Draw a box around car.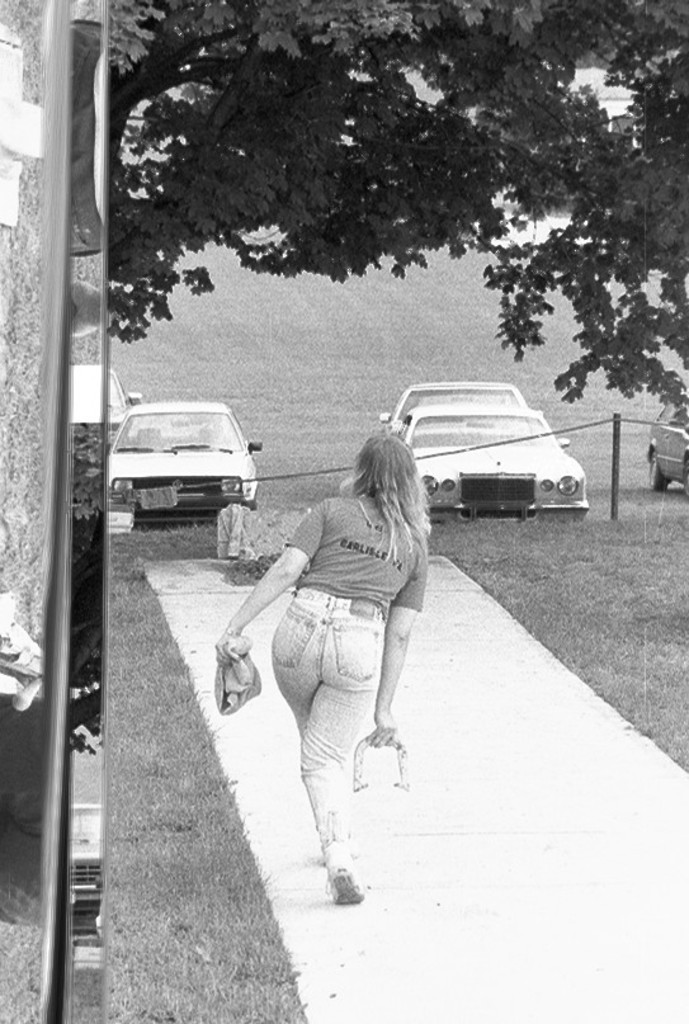
box(98, 390, 278, 532).
